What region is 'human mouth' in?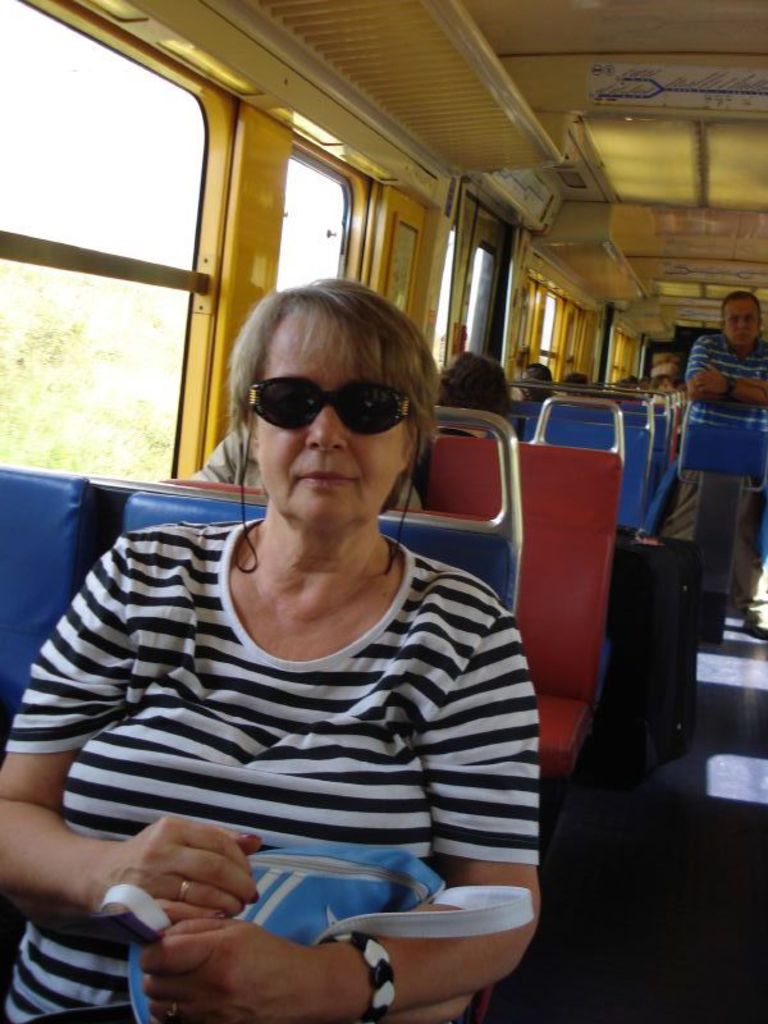
[293, 466, 365, 494].
